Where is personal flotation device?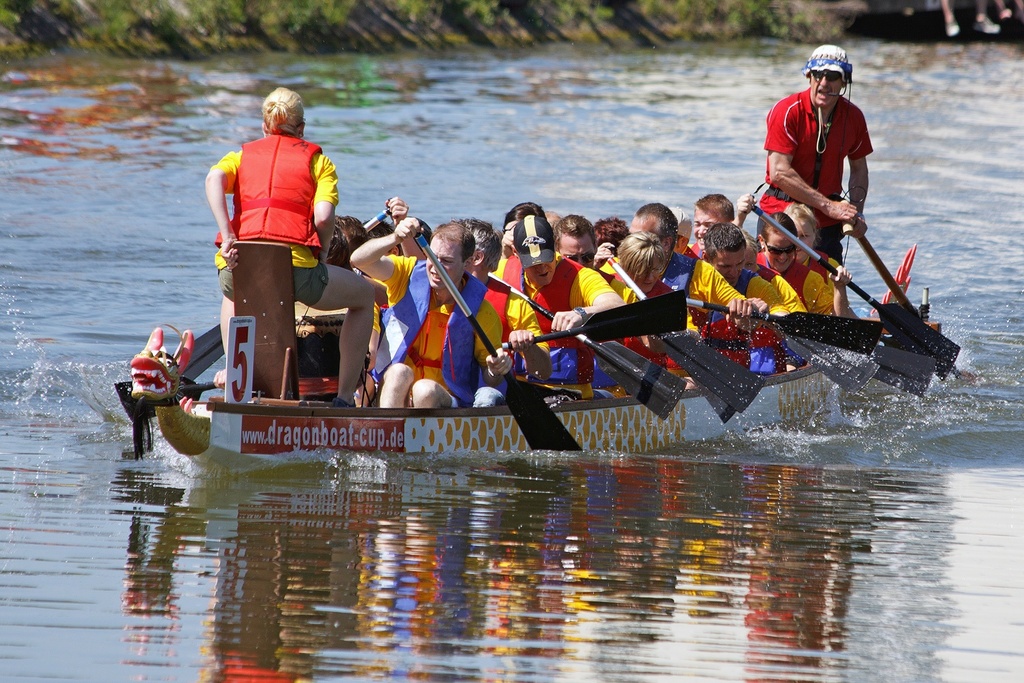
Rect(353, 255, 497, 392).
